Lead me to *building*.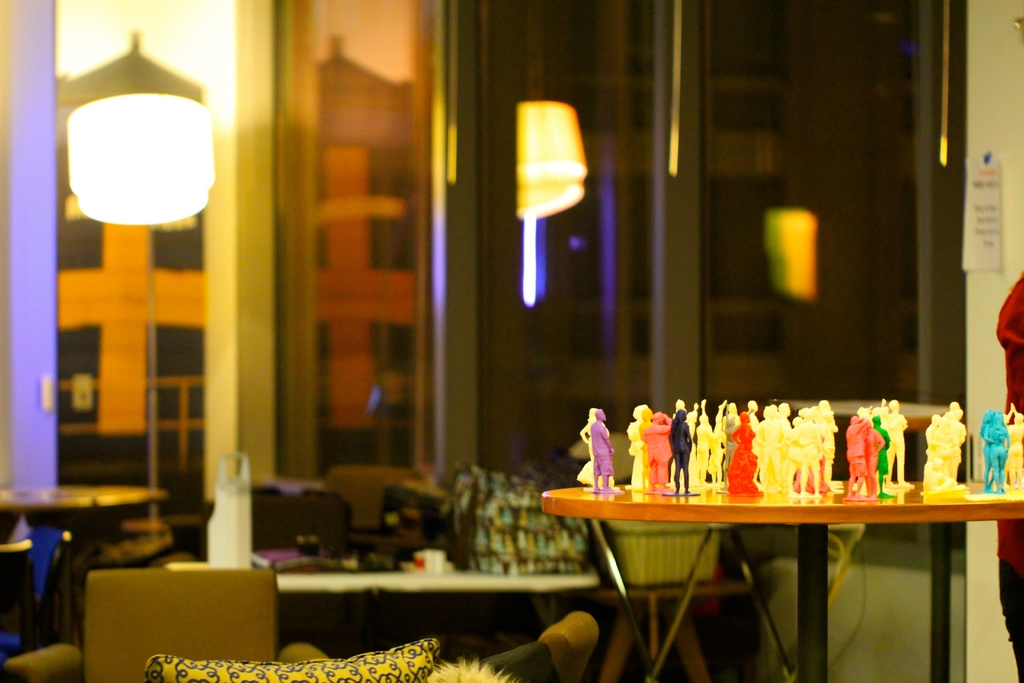
Lead to bbox=(0, 0, 1023, 682).
